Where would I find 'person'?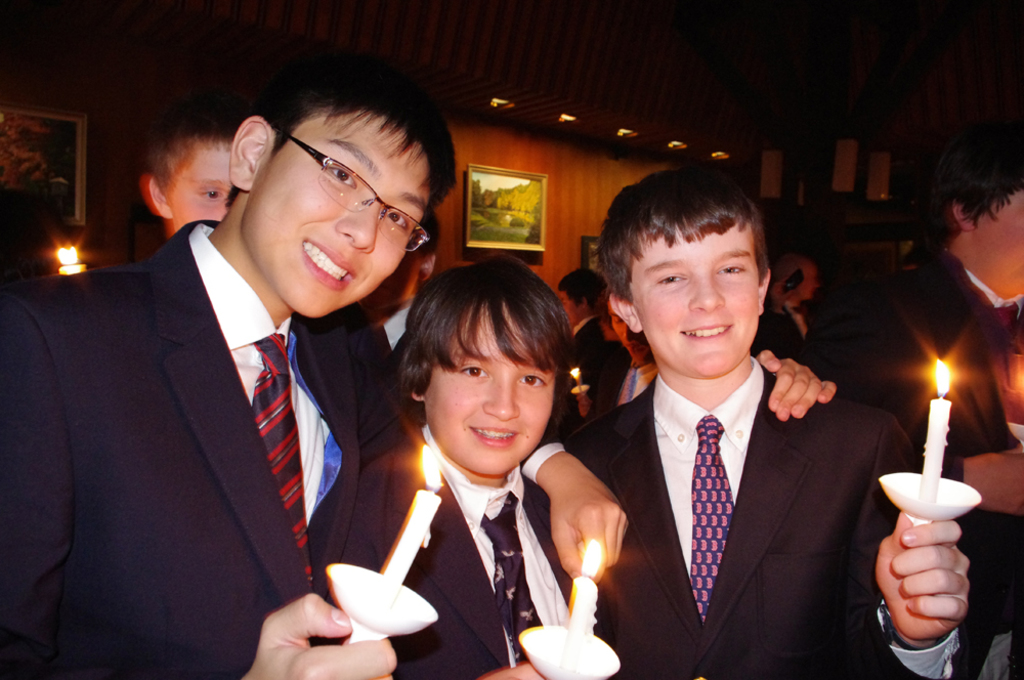
At region(562, 267, 628, 429).
